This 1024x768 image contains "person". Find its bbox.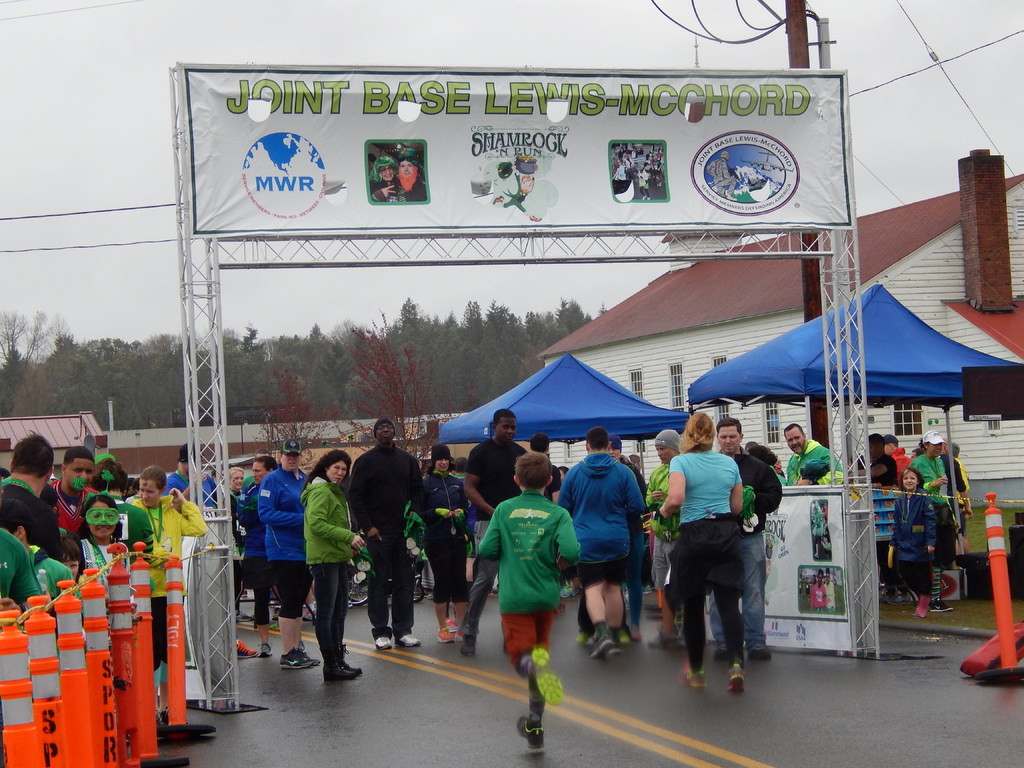
x1=558, y1=431, x2=632, y2=658.
